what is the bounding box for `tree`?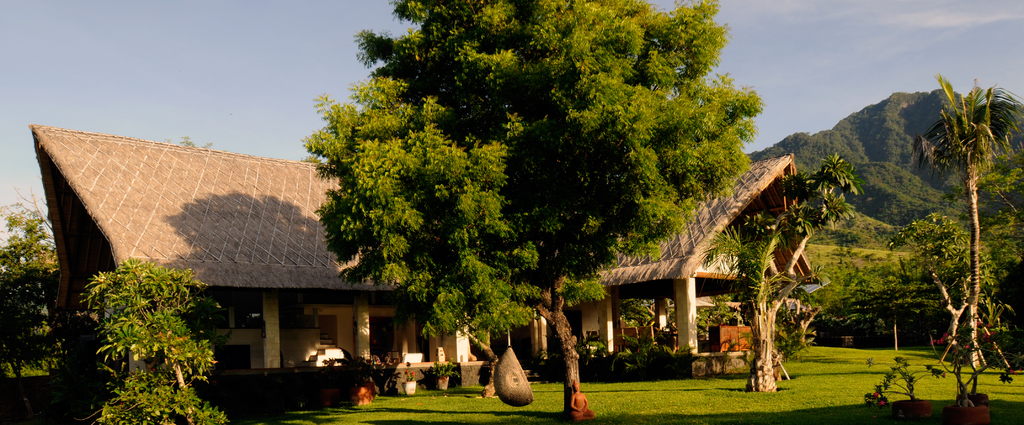
x1=0, y1=188, x2=76, y2=383.
